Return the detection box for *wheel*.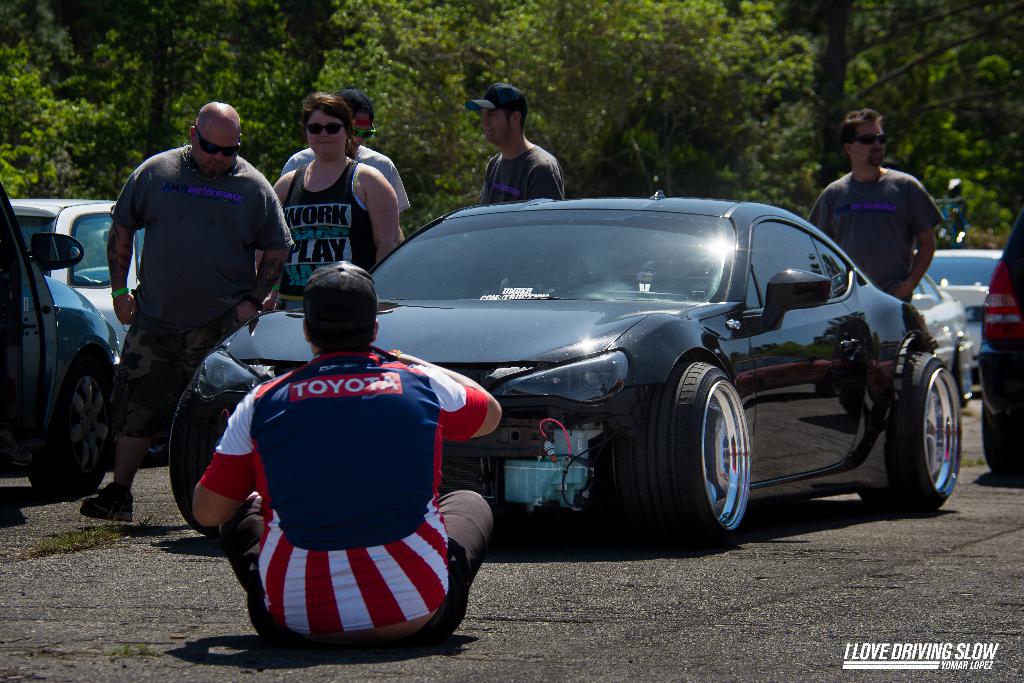
x1=952, y1=341, x2=970, y2=406.
